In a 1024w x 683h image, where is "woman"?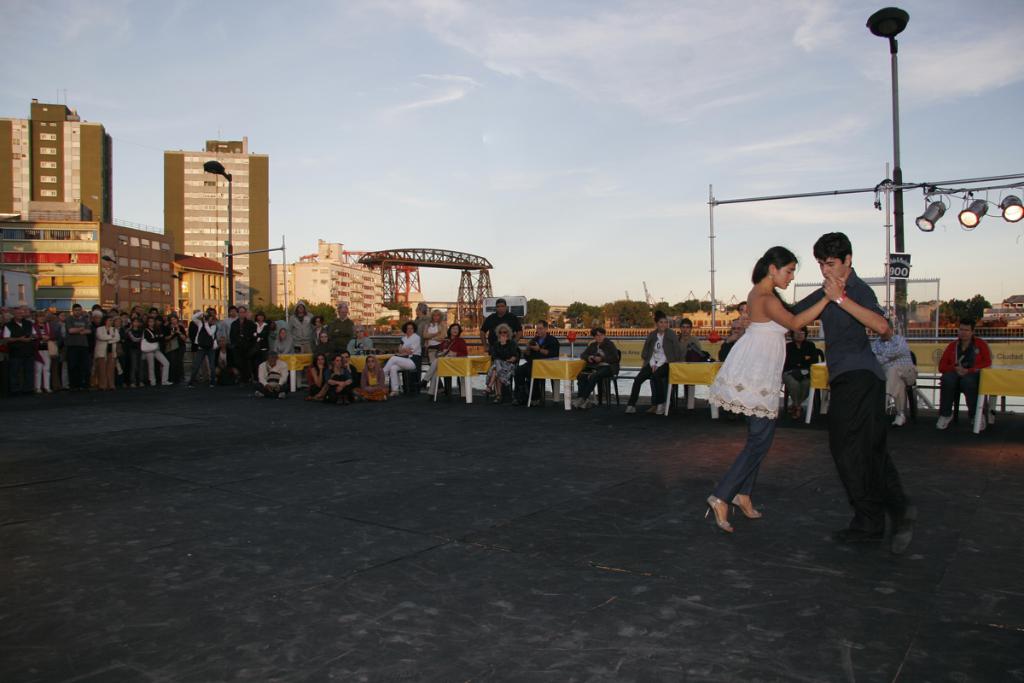
<bbox>421, 308, 447, 362</bbox>.
